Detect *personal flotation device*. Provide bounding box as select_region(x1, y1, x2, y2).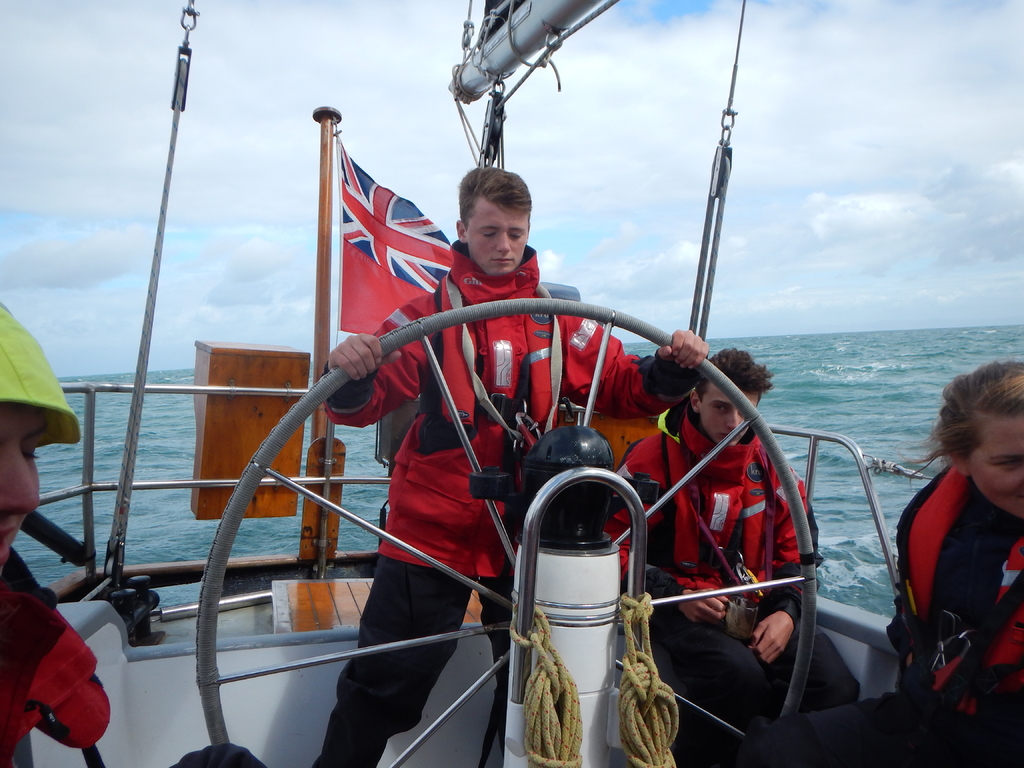
select_region(424, 274, 564, 455).
